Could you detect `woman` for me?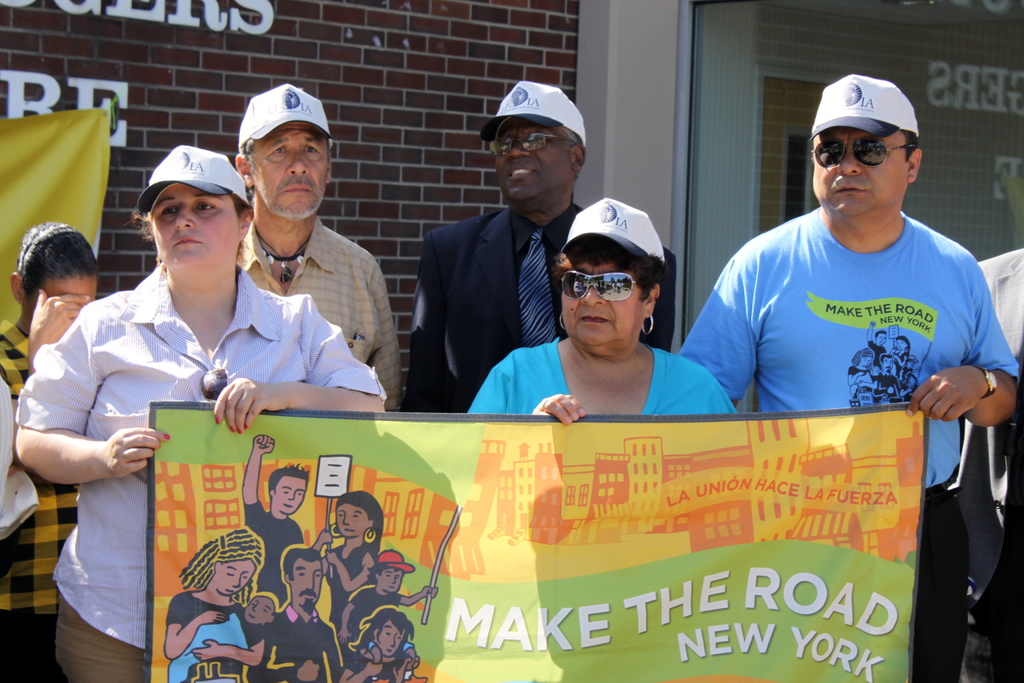
Detection result: [x1=468, y1=197, x2=745, y2=420].
